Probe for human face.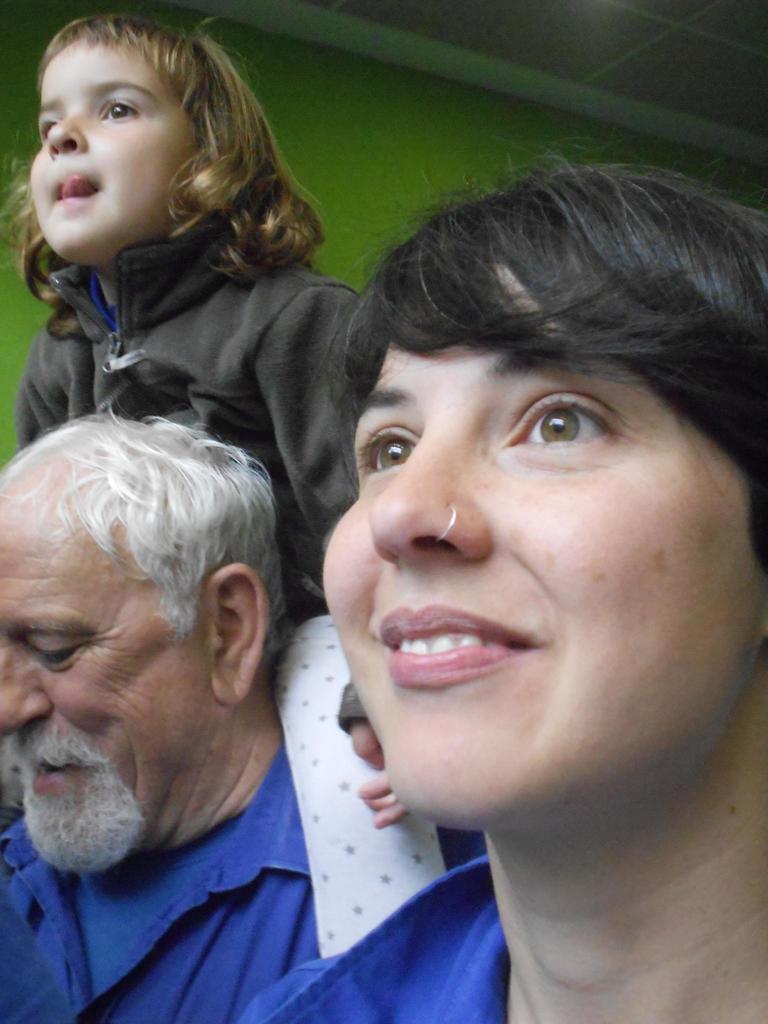
Probe result: [26,39,212,266].
